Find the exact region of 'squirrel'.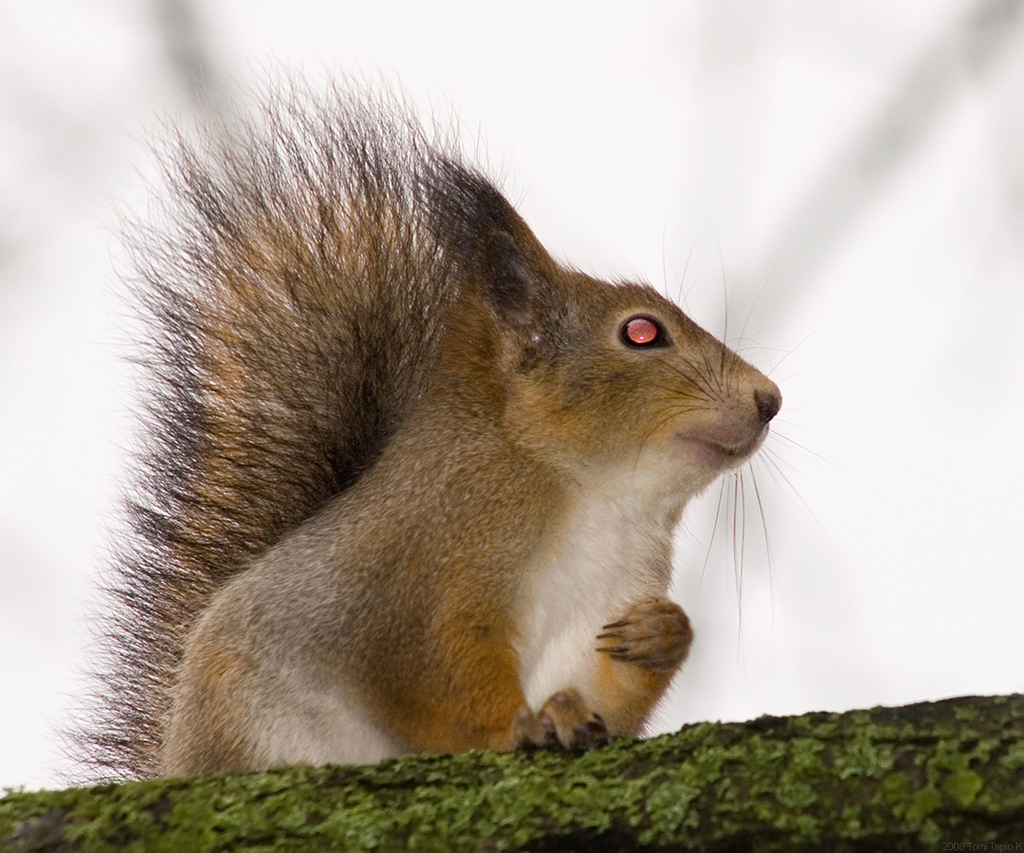
Exact region: 48/50/849/782.
